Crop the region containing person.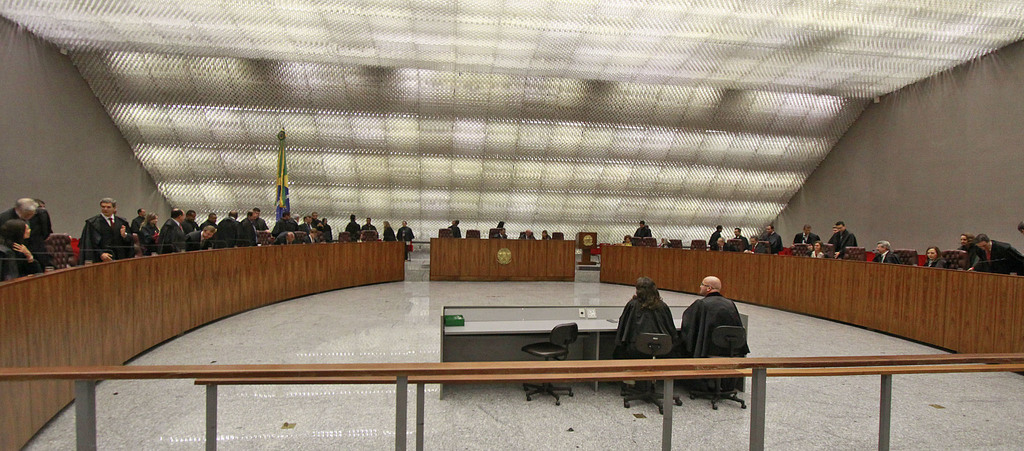
Crop region: left=0, top=214, right=40, bottom=284.
